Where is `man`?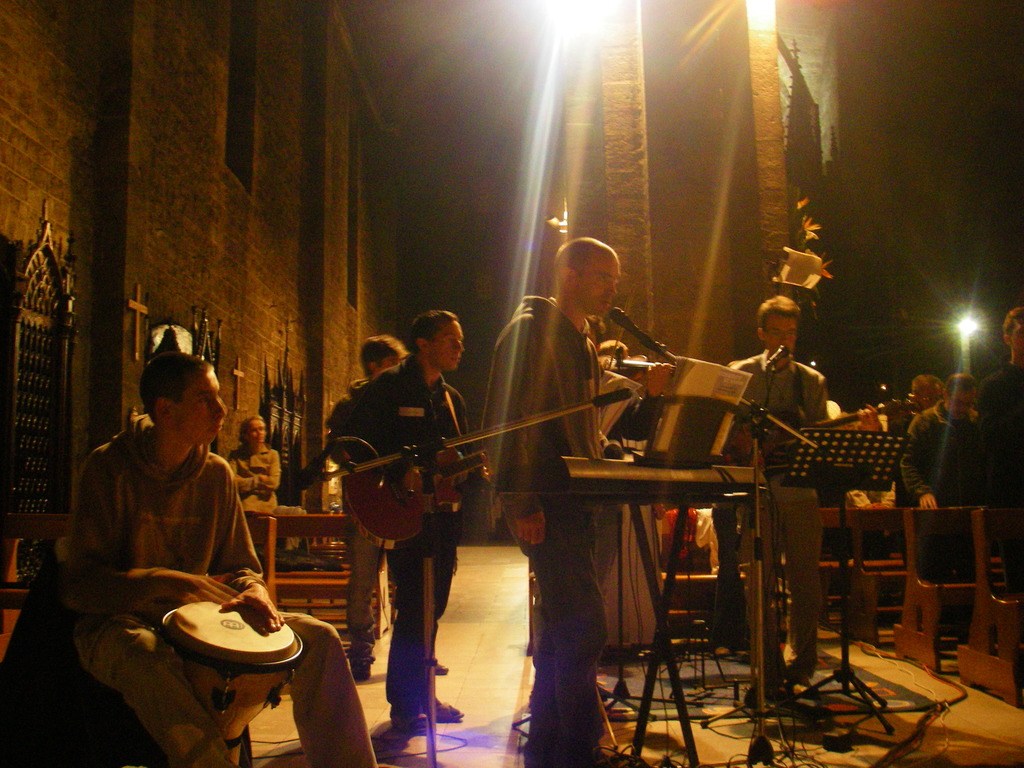
locate(972, 304, 1023, 504).
